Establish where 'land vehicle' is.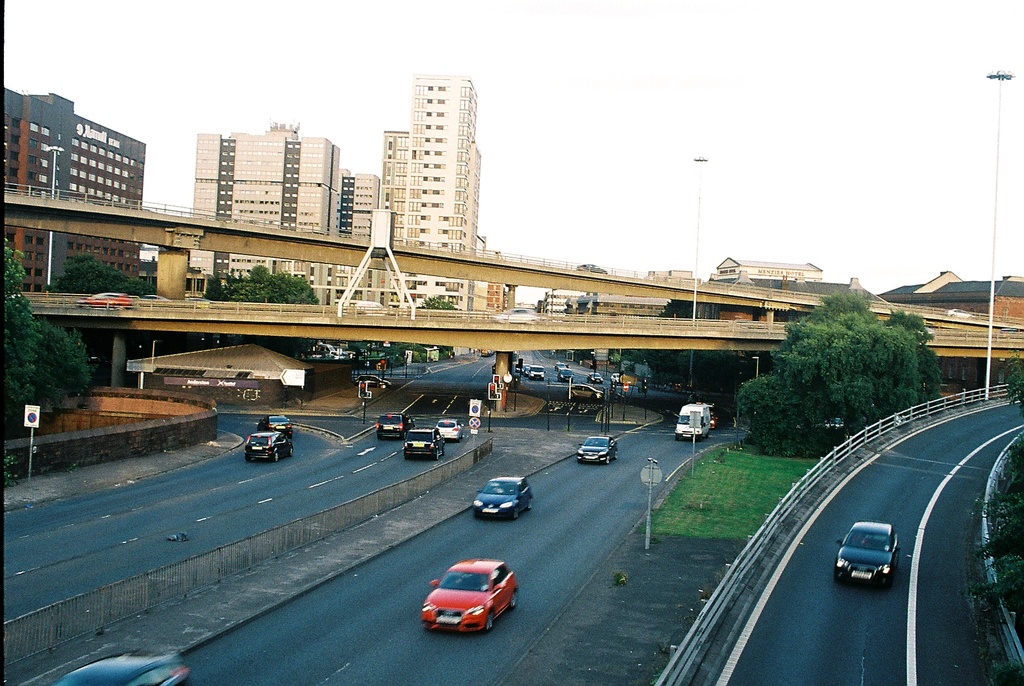
Established at [572, 388, 603, 400].
